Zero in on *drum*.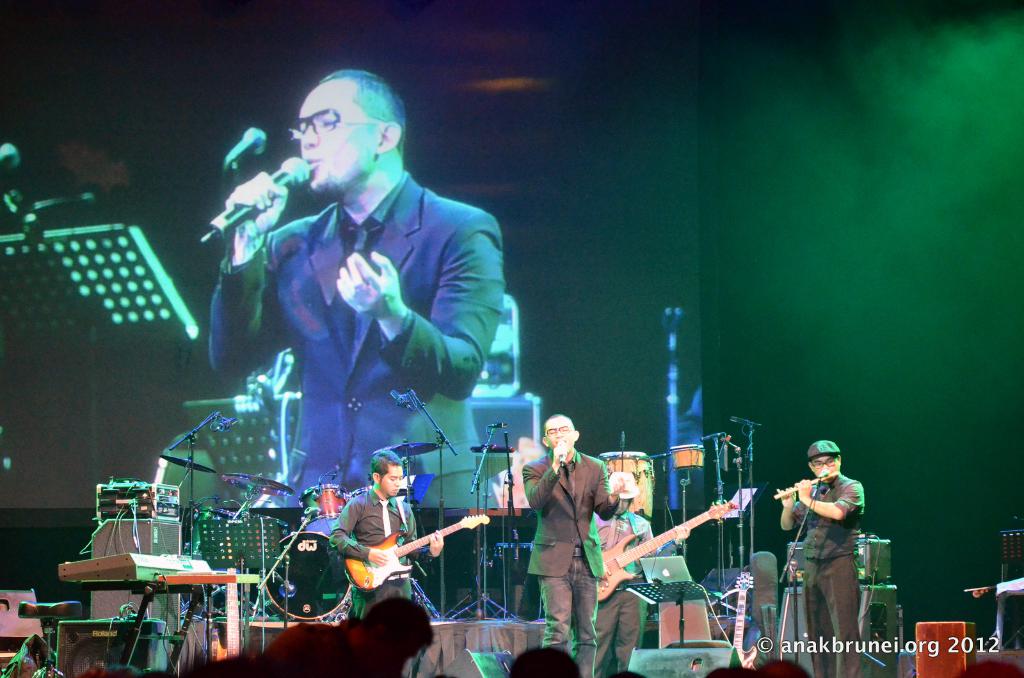
Zeroed in: [left=264, top=530, right=350, bottom=620].
